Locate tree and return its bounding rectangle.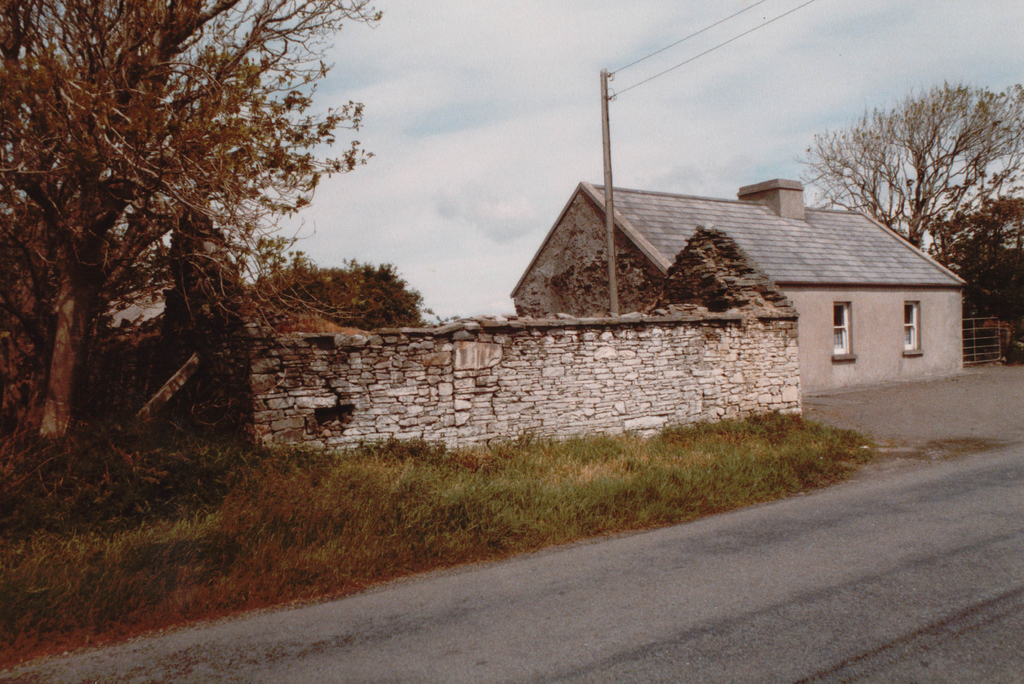
(left=163, top=197, right=248, bottom=413).
